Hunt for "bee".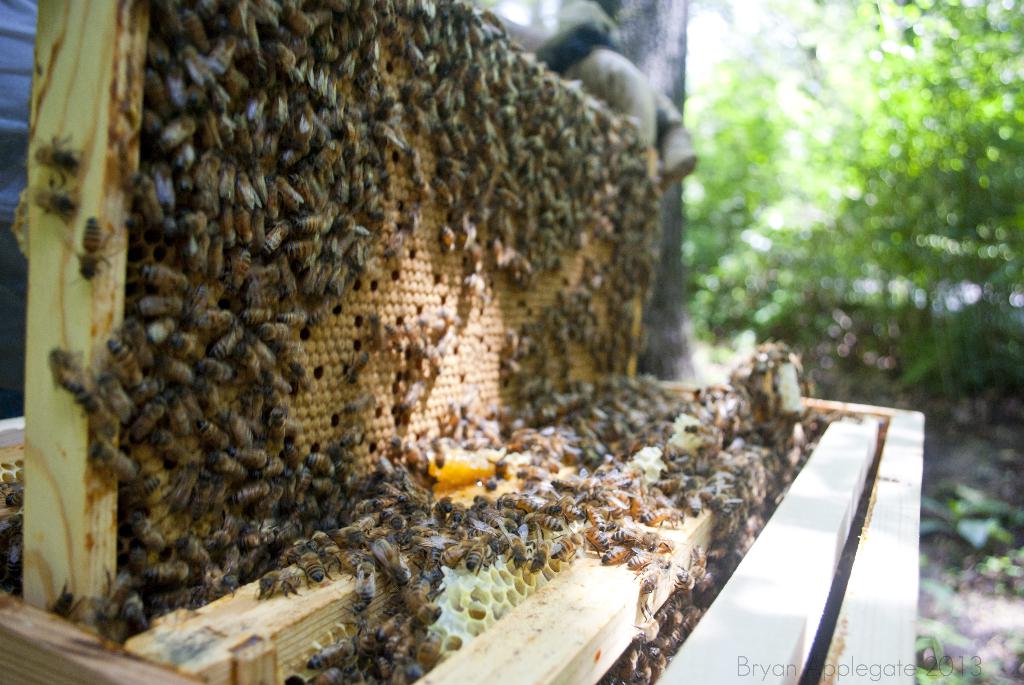
Hunted down at box=[258, 524, 275, 558].
